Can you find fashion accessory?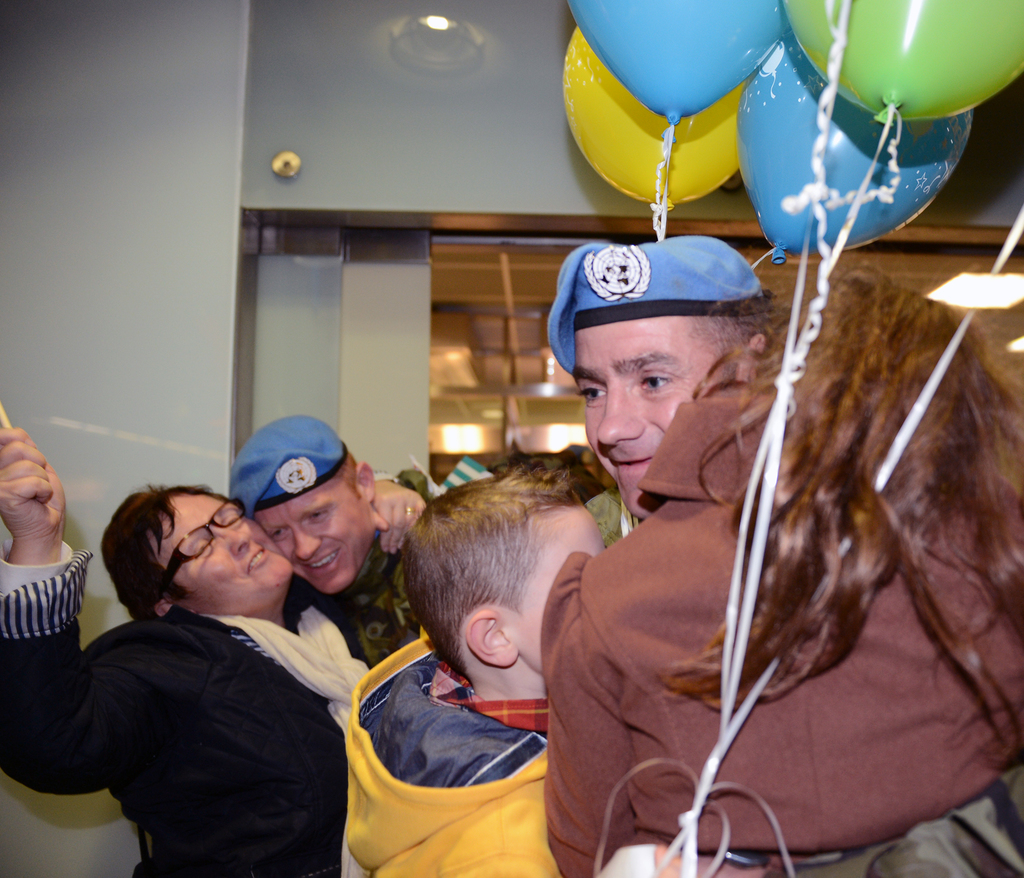
Yes, bounding box: 543,230,772,374.
